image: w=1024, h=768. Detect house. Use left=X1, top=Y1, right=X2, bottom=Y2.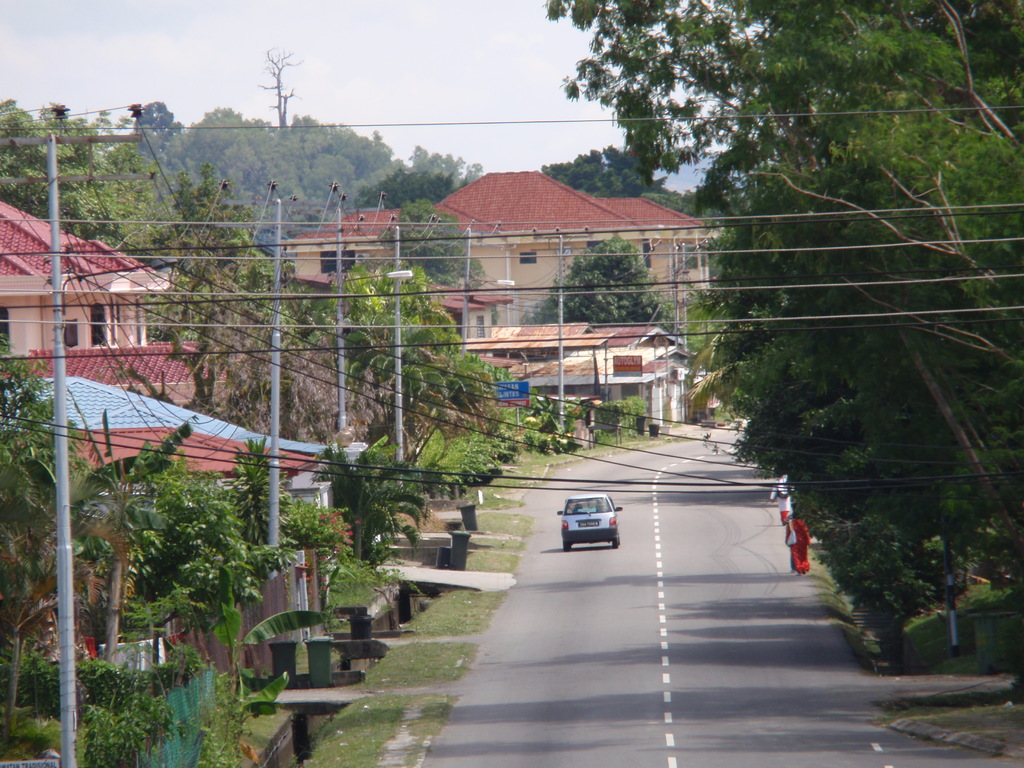
left=287, top=278, right=515, bottom=337.
